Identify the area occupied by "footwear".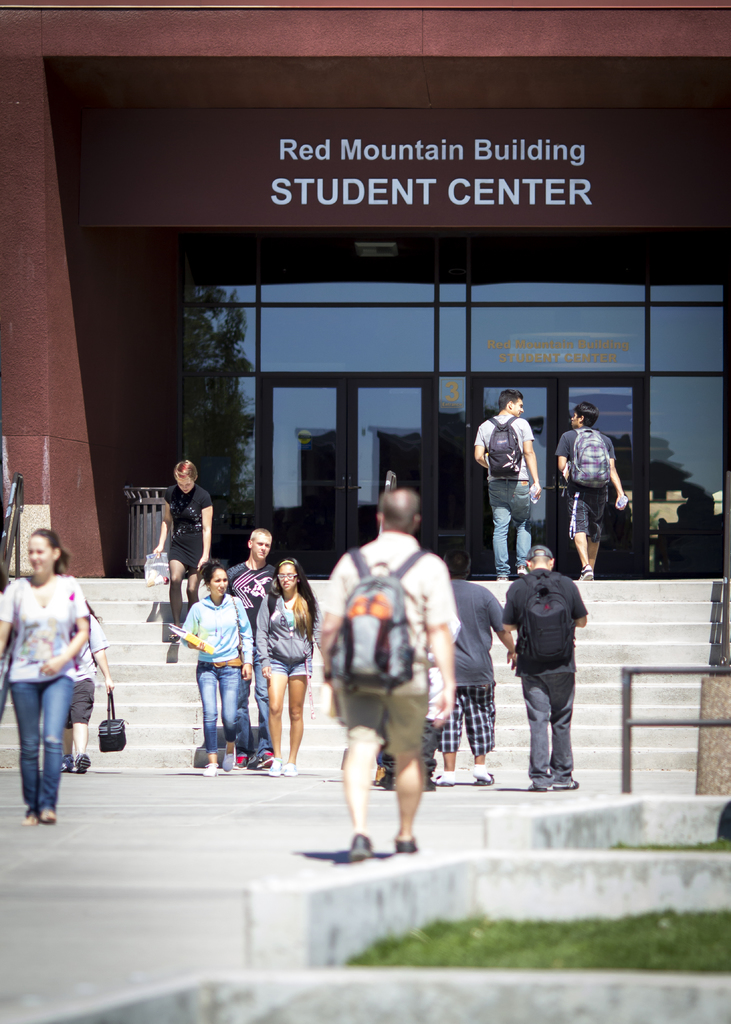
Area: box=[346, 833, 372, 858].
